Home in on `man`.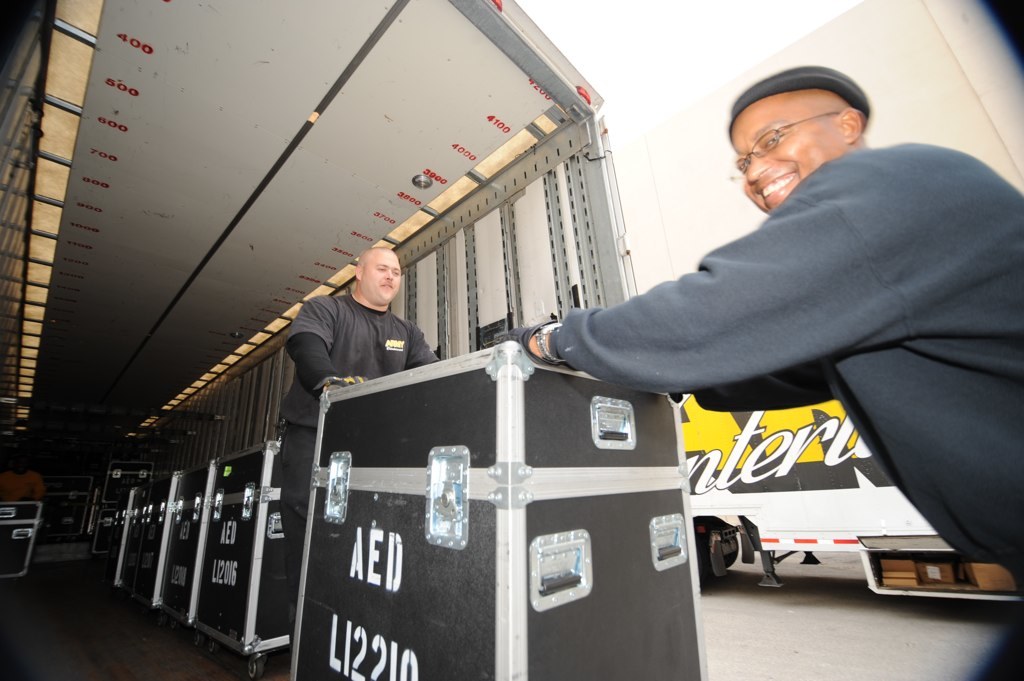
Homed in at box=[0, 456, 52, 501].
